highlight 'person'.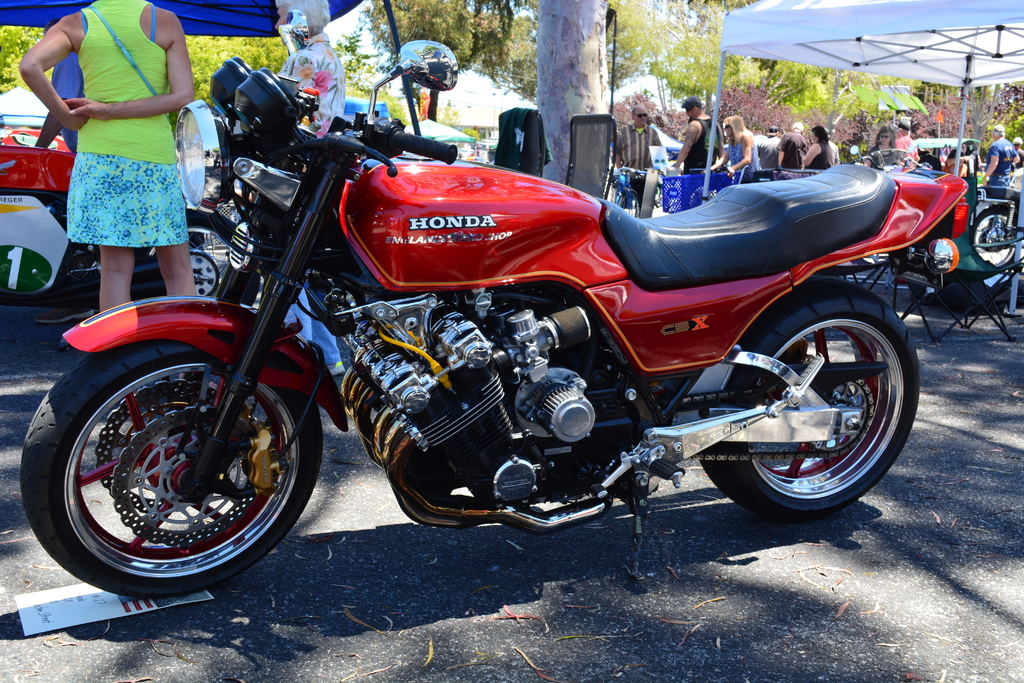
Highlighted region: x1=893 y1=120 x2=949 y2=176.
